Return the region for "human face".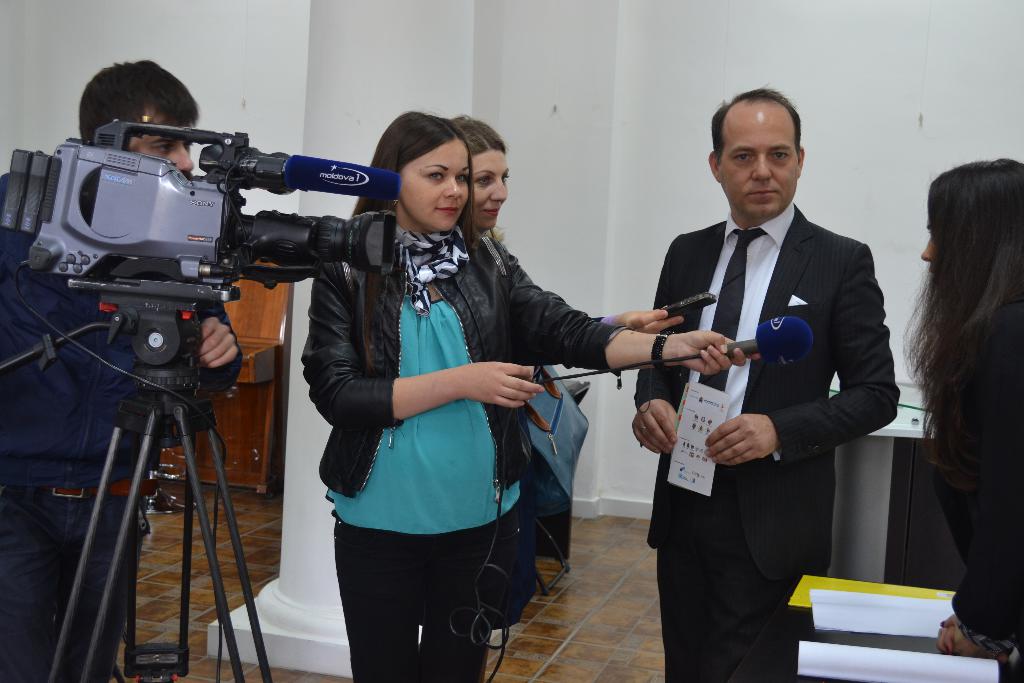
x1=924 y1=220 x2=934 y2=262.
